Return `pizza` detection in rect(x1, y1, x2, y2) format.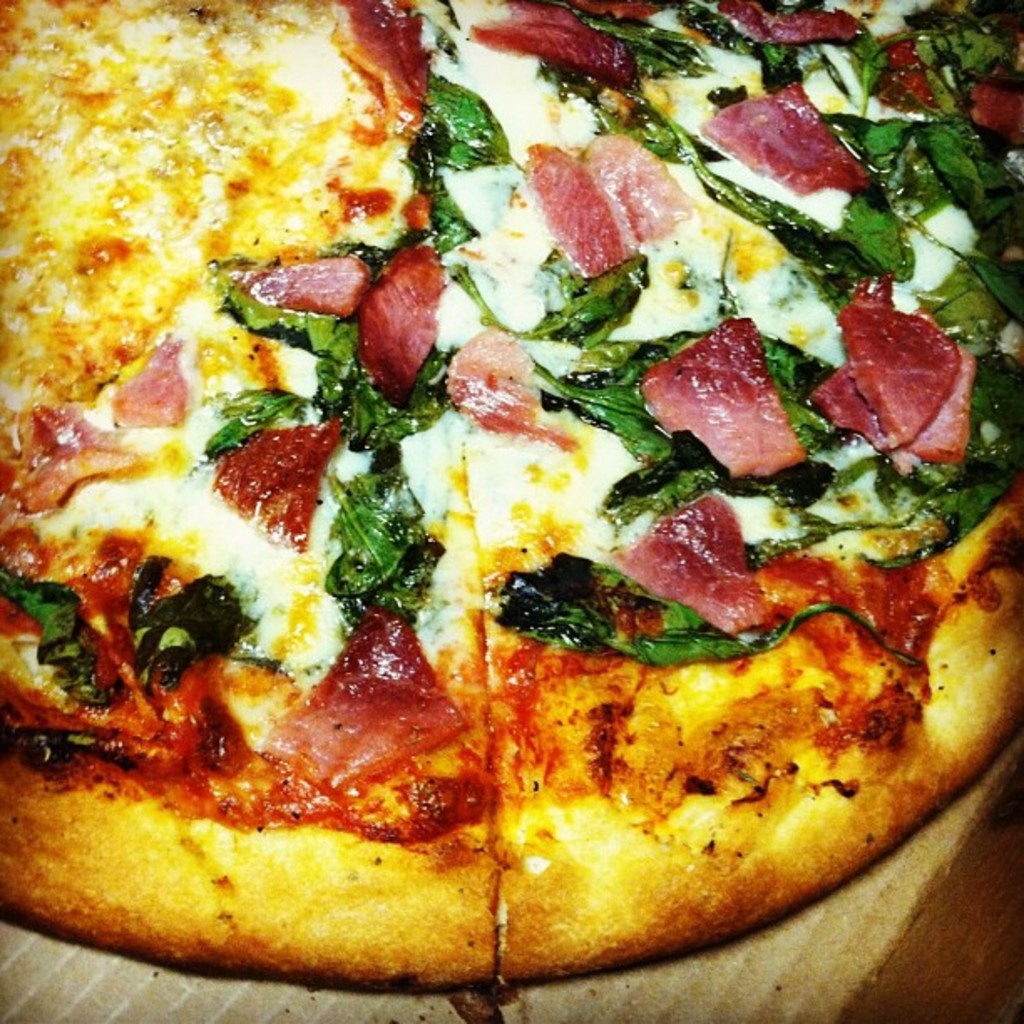
rect(0, 0, 1012, 1002).
